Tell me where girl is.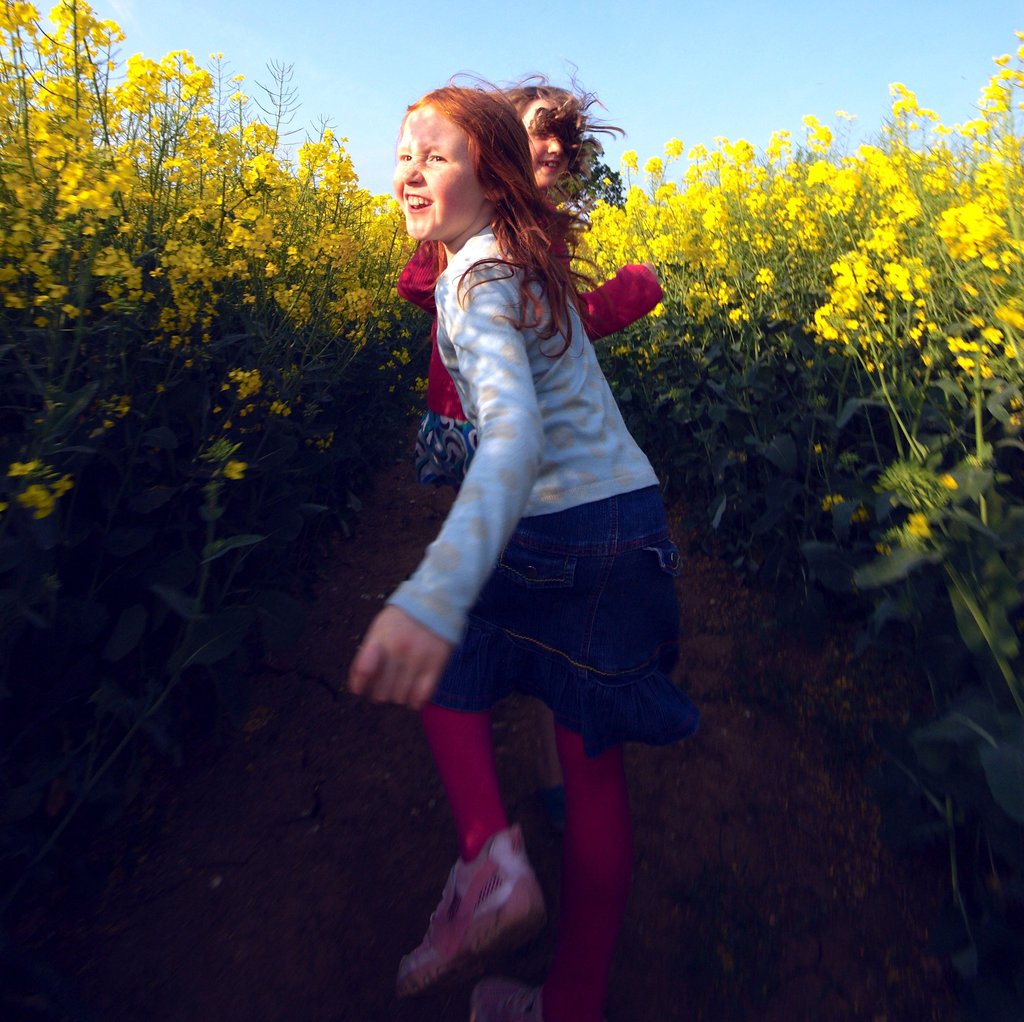
girl is at Rect(389, 95, 663, 1018).
